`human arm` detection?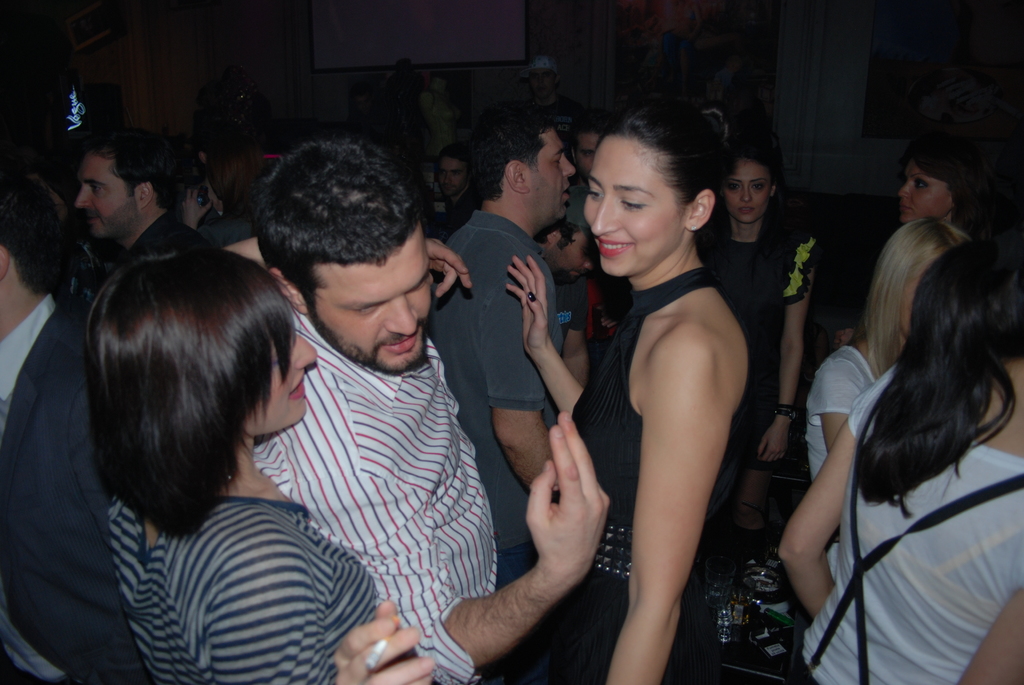
758:232:824:466
